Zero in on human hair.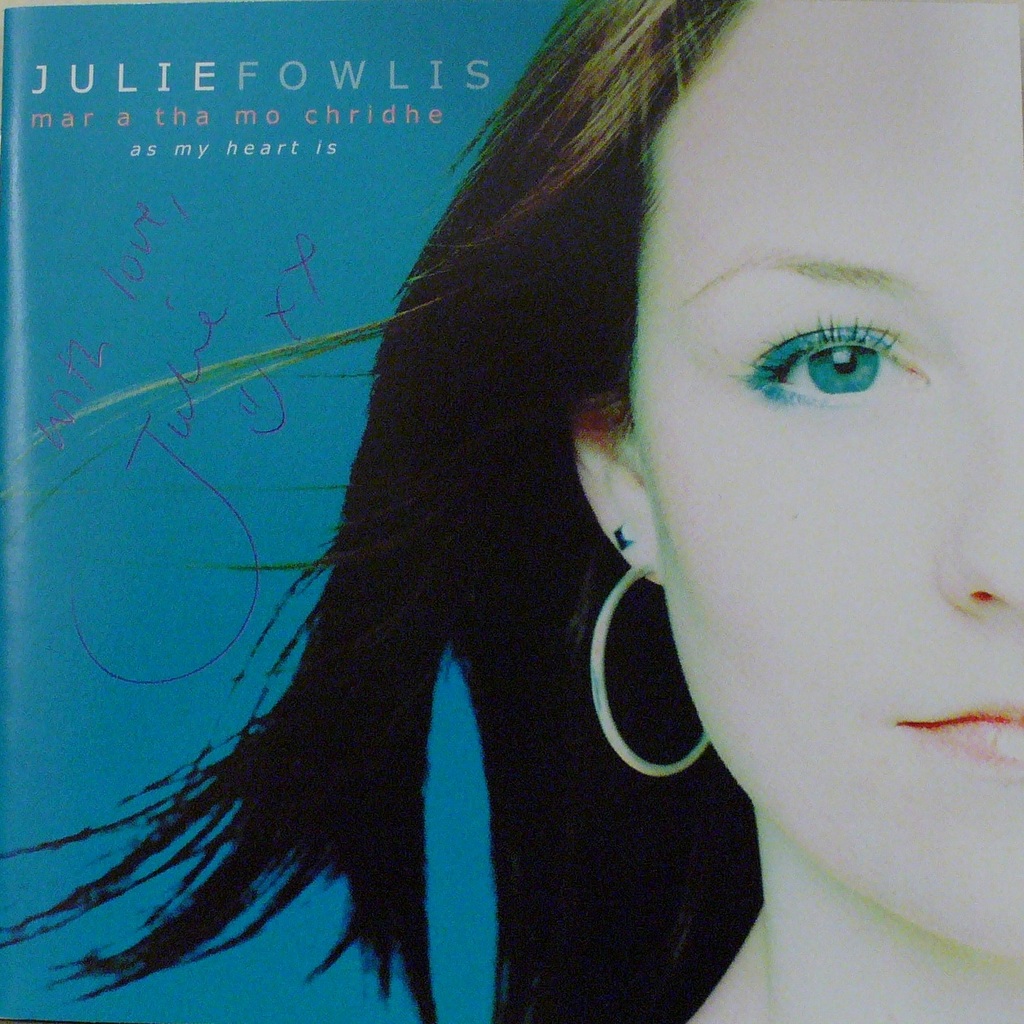
Zeroed in: locate(0, 0, 756, 1023).
